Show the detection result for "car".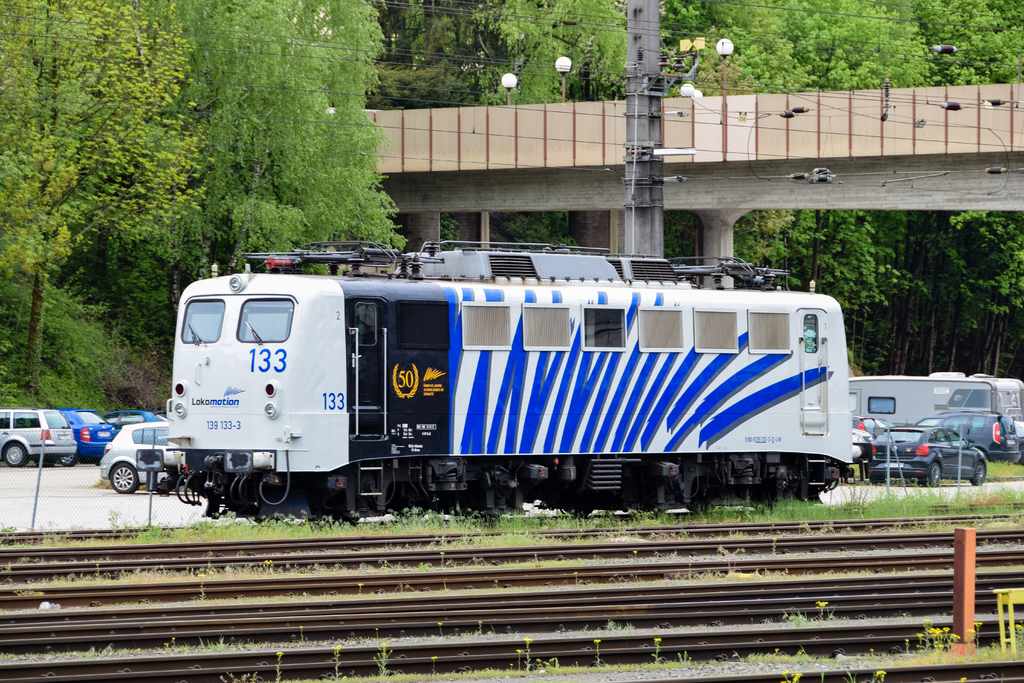
BBox(0, 406, 76, 465).
